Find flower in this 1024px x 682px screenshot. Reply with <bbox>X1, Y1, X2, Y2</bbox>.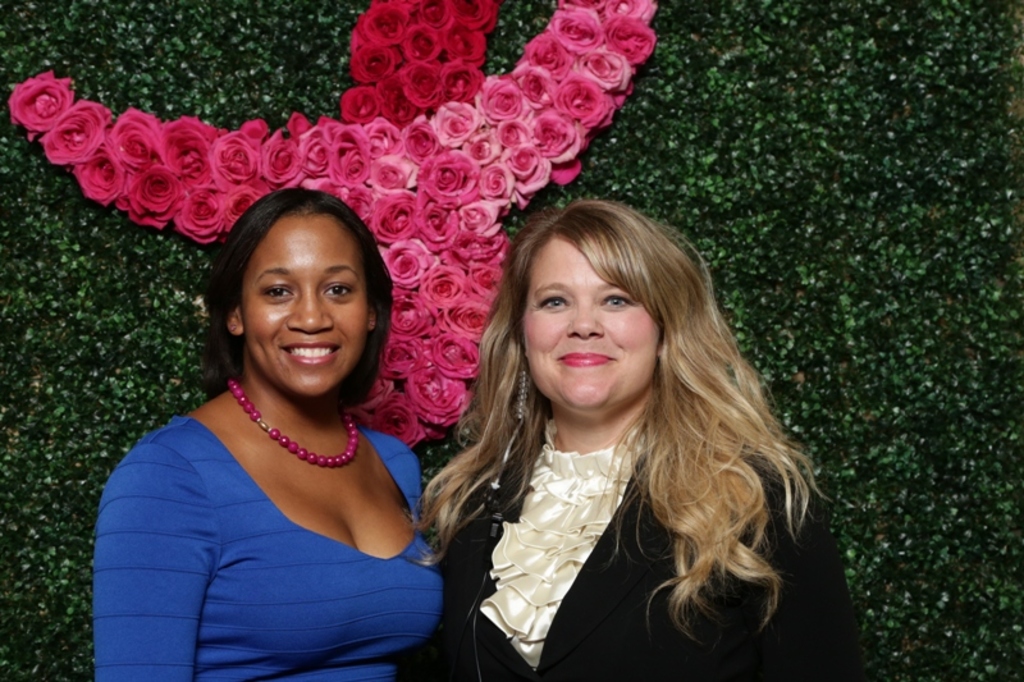
<bbox>9, 60, 84, 168</bbox>.
